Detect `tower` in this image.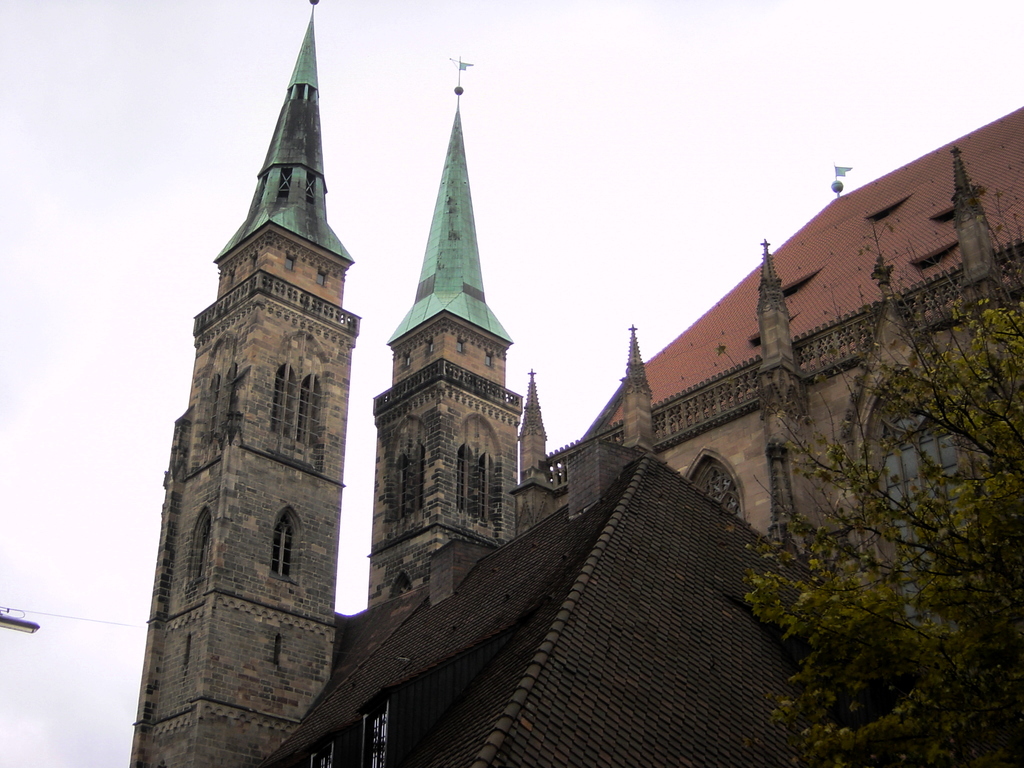
Detection: [x1=377, y1=51, x2=508, y2=599].
